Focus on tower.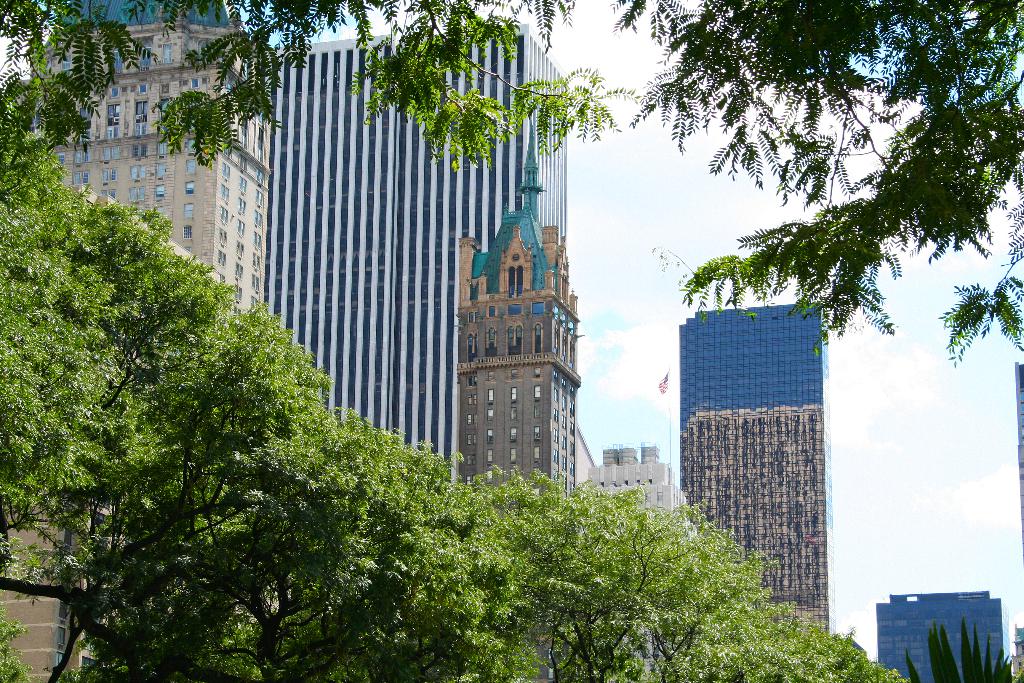
Focused at [442, 125, 573, 509].
